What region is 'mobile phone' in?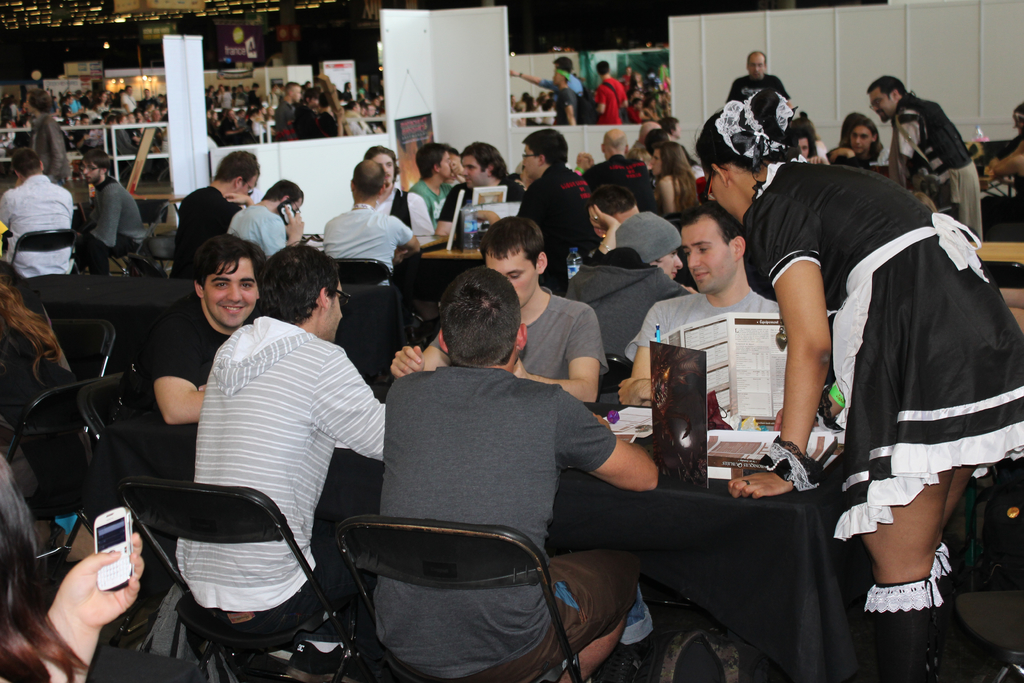
BBox(278, 203, 298, 226).
